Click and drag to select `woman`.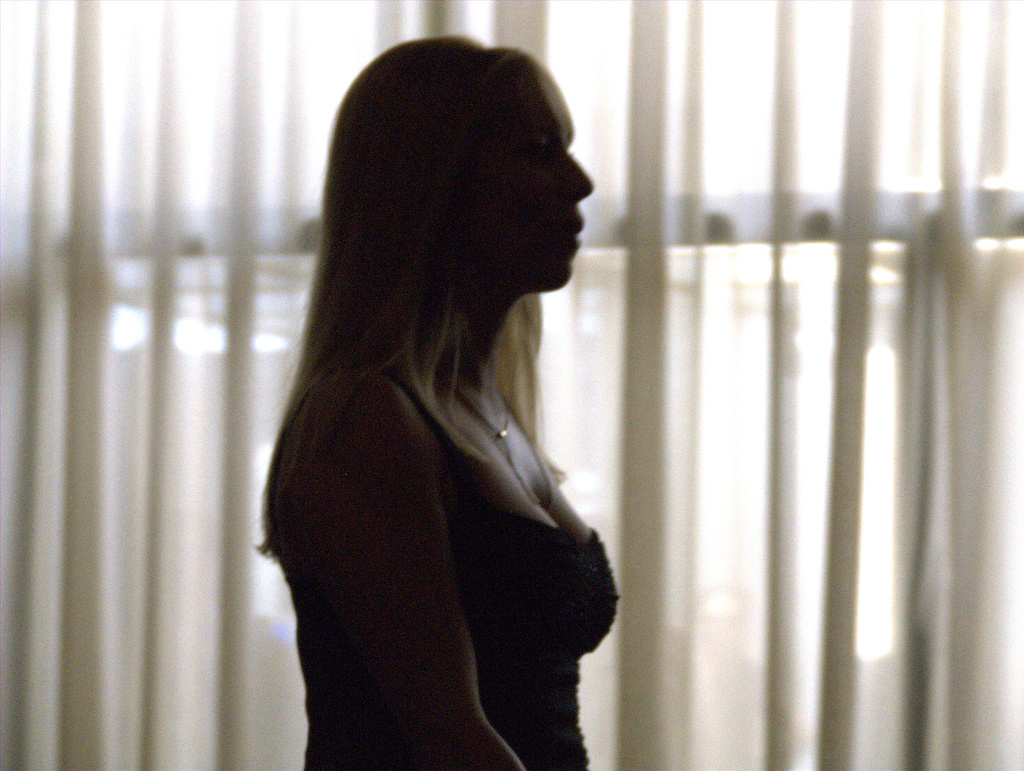
Selection: box=[230, 48, 667, 767].
